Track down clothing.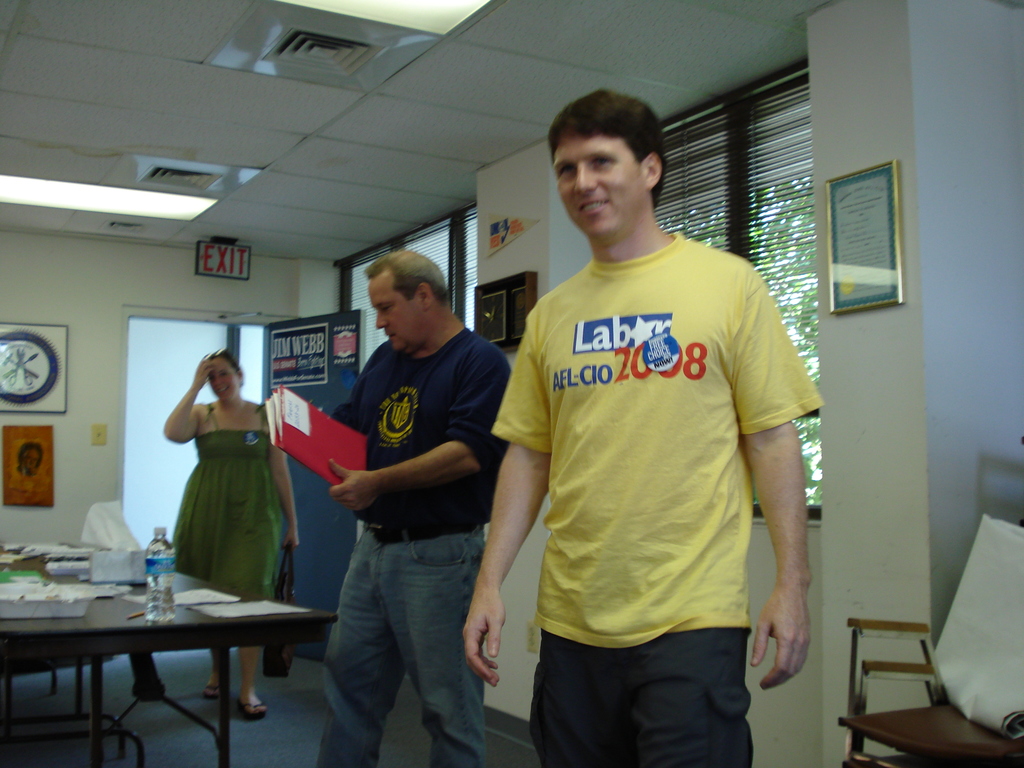
Tracked to region(173, 397, 286, 604).
